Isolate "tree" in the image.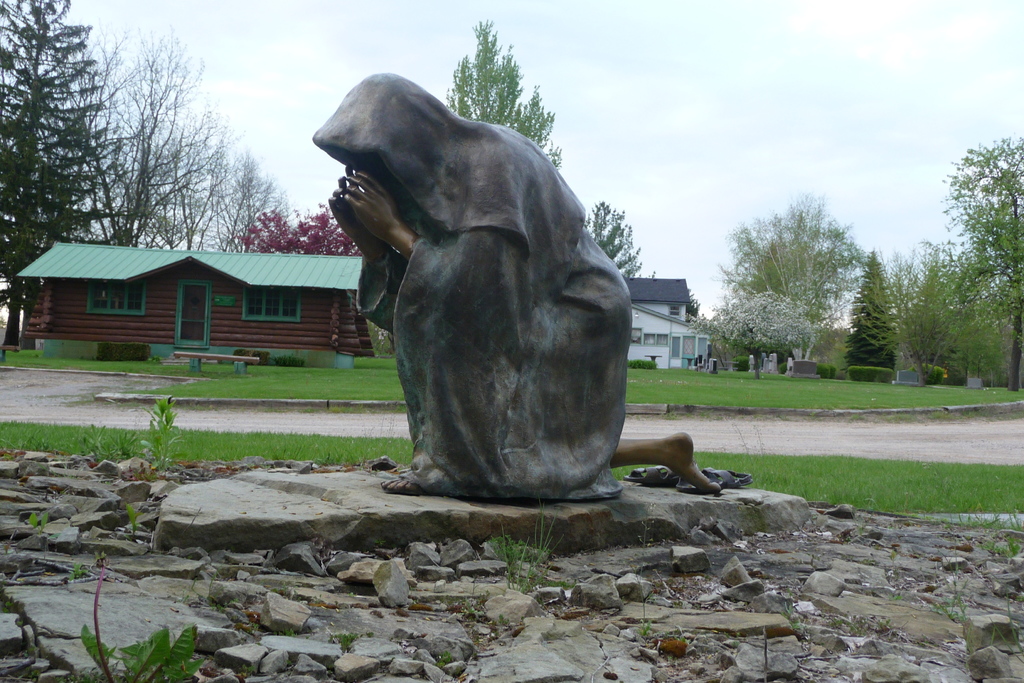
Isolated region: [440, 18, 559, 172].
